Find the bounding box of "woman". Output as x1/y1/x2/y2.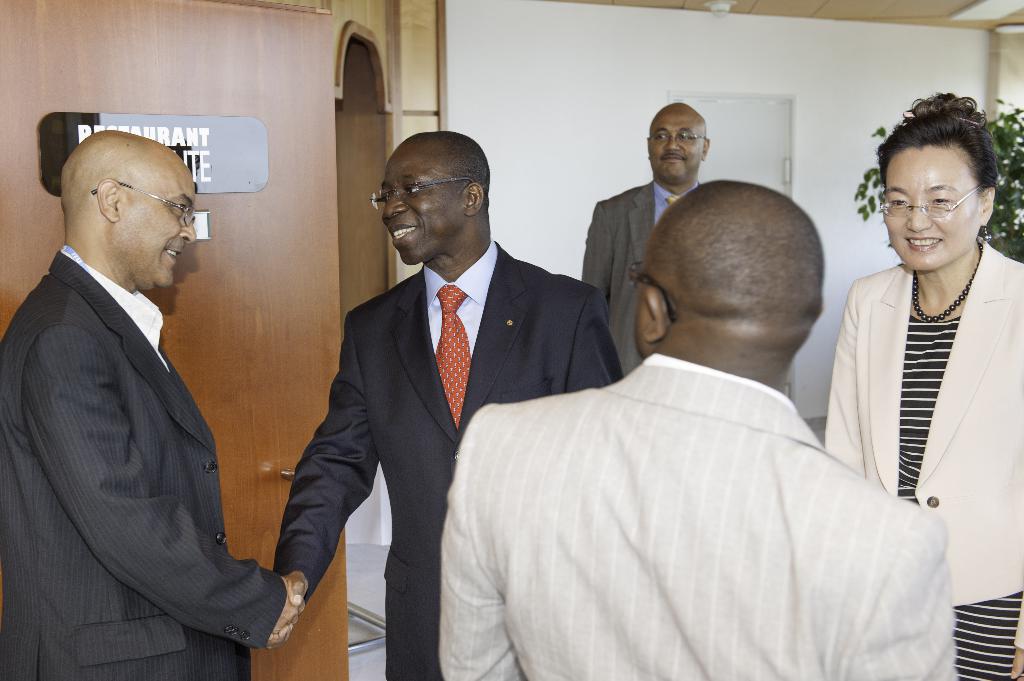
768/72/1023/679.
